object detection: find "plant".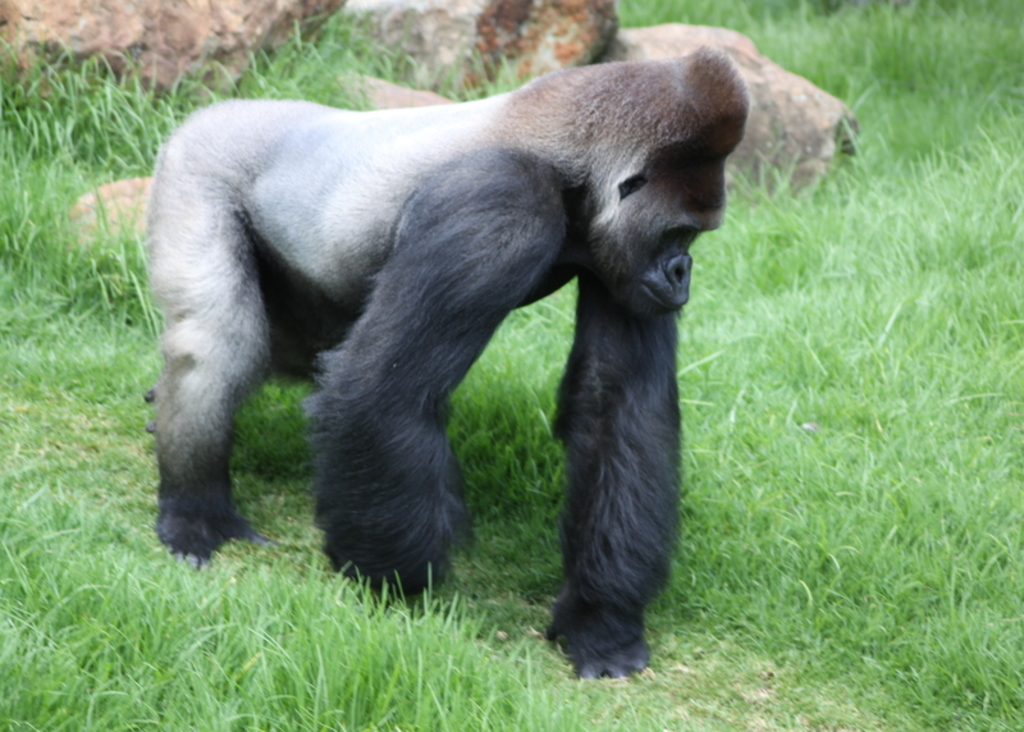
0 27 189 537.
